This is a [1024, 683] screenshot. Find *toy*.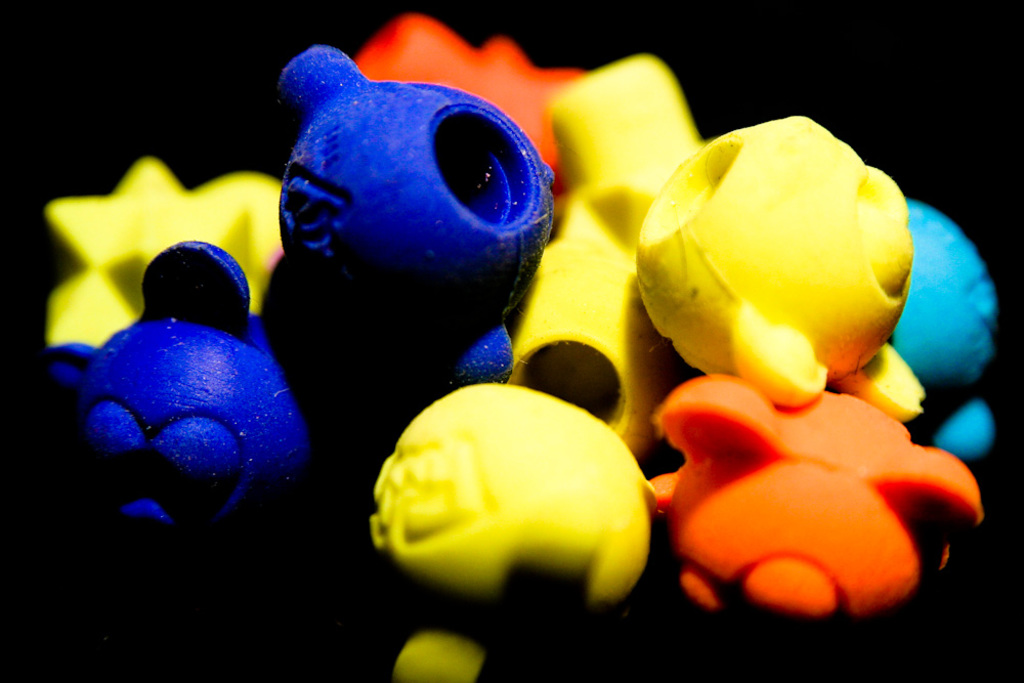
Bounding box: (867, 194, 1013, 472).
